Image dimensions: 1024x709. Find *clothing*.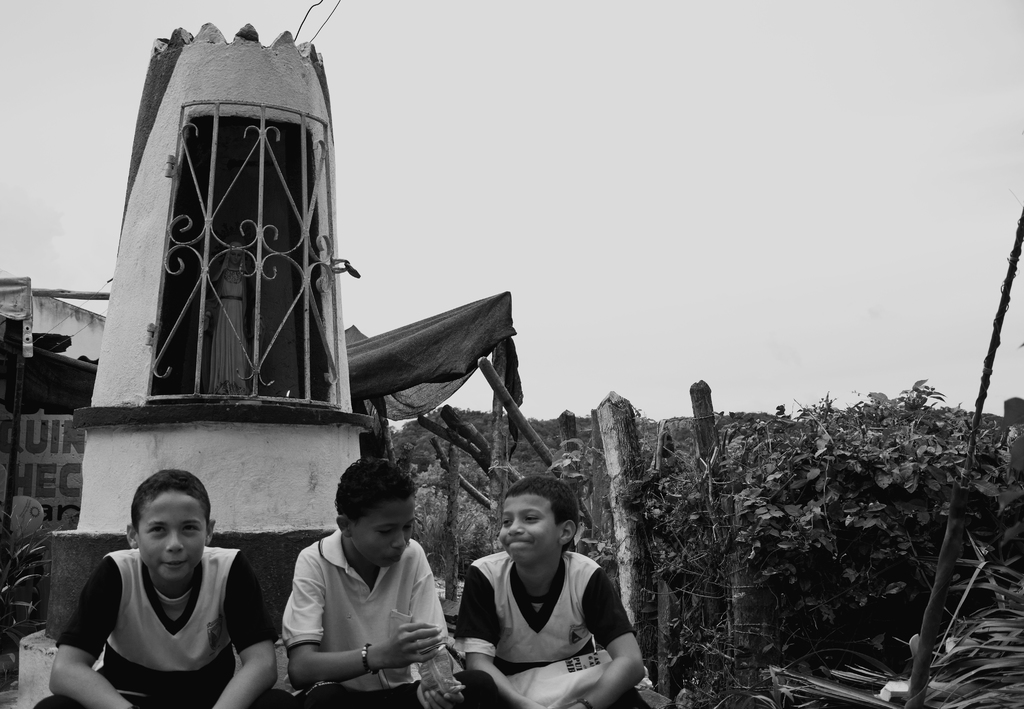
pyautogui.locateOnScreen(29, 550, 275, 708).
